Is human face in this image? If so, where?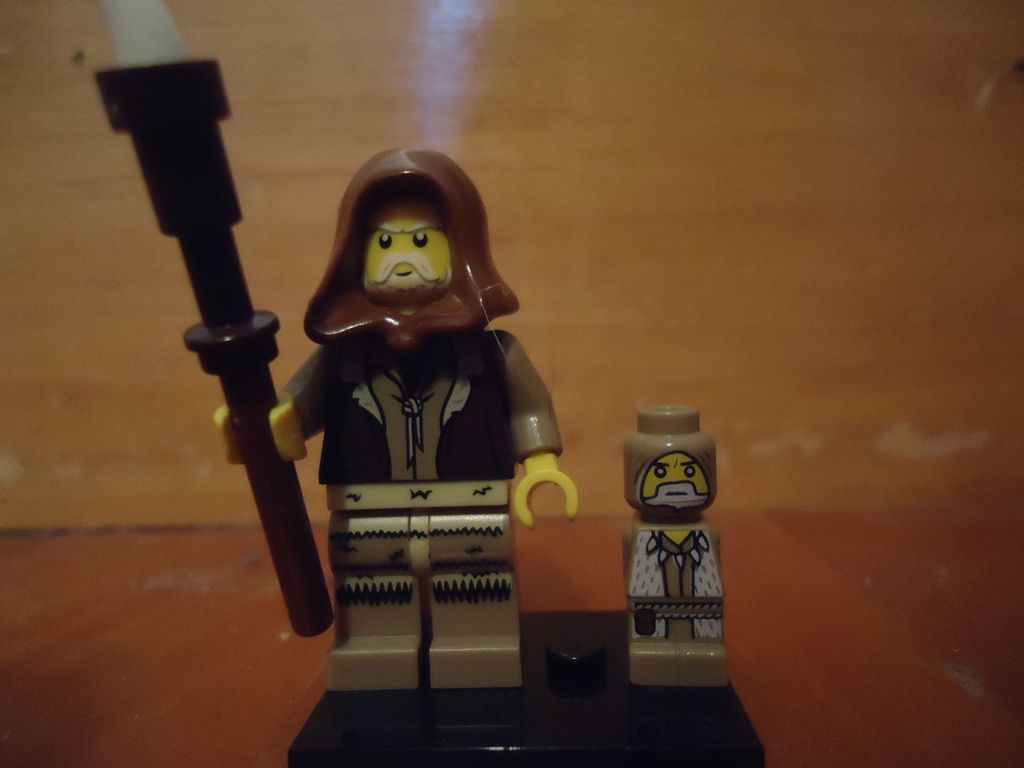
Yes, at locate(361, 199, 448, 303).
